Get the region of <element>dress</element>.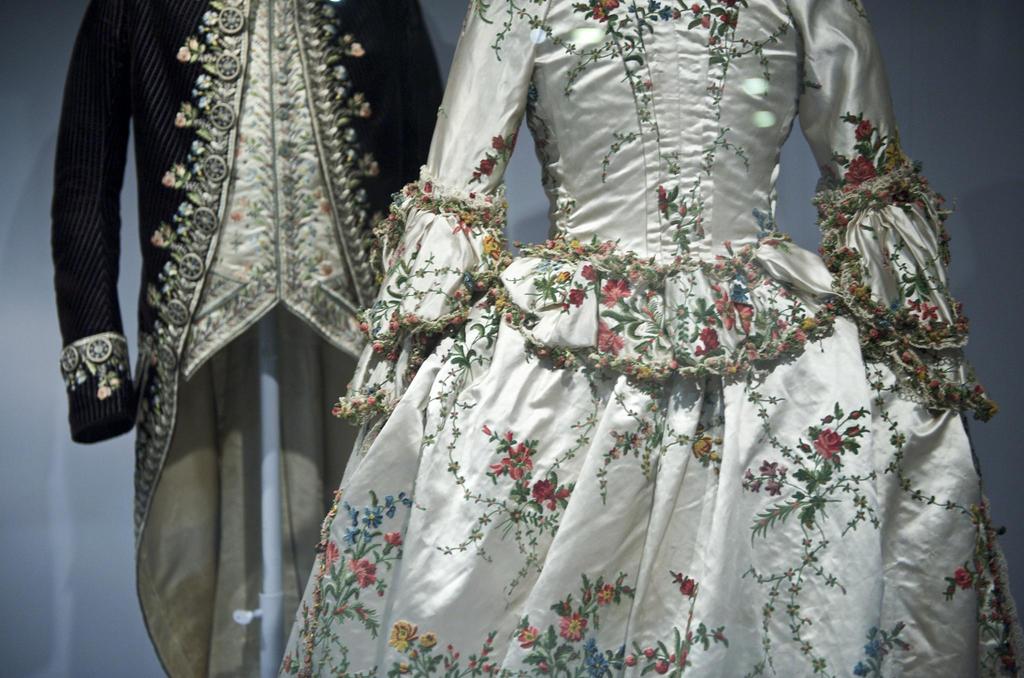
left=276, top=0, right=1023, bottom=677.
